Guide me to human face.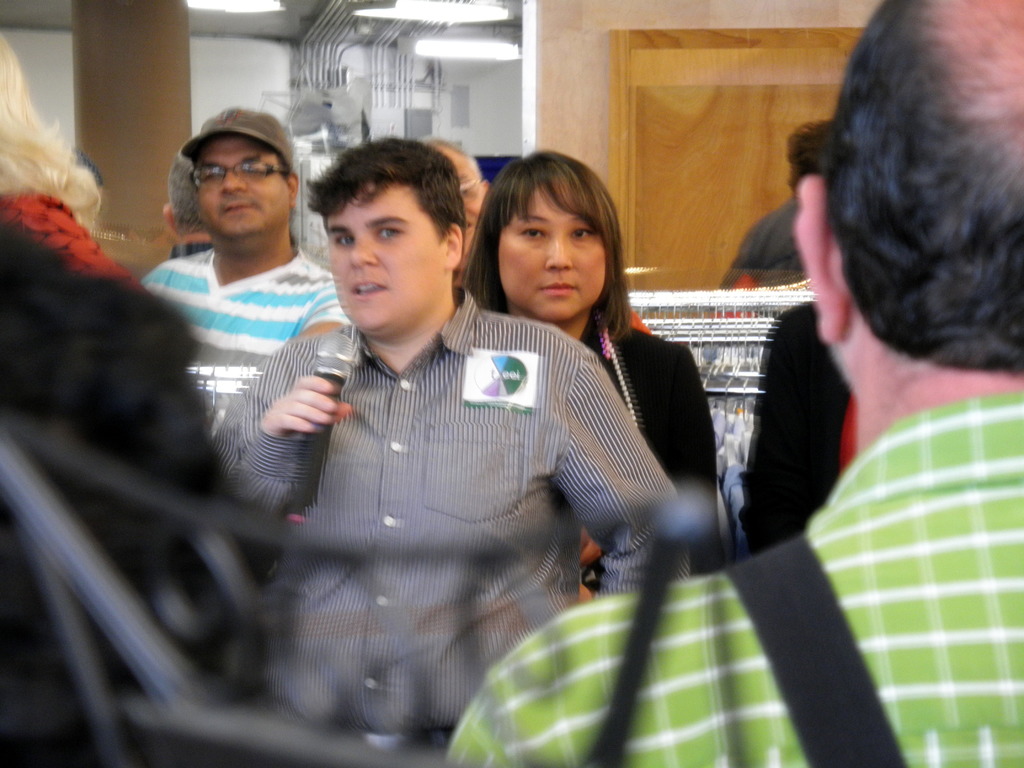
Guidance: (326, 182, 438, 340).
